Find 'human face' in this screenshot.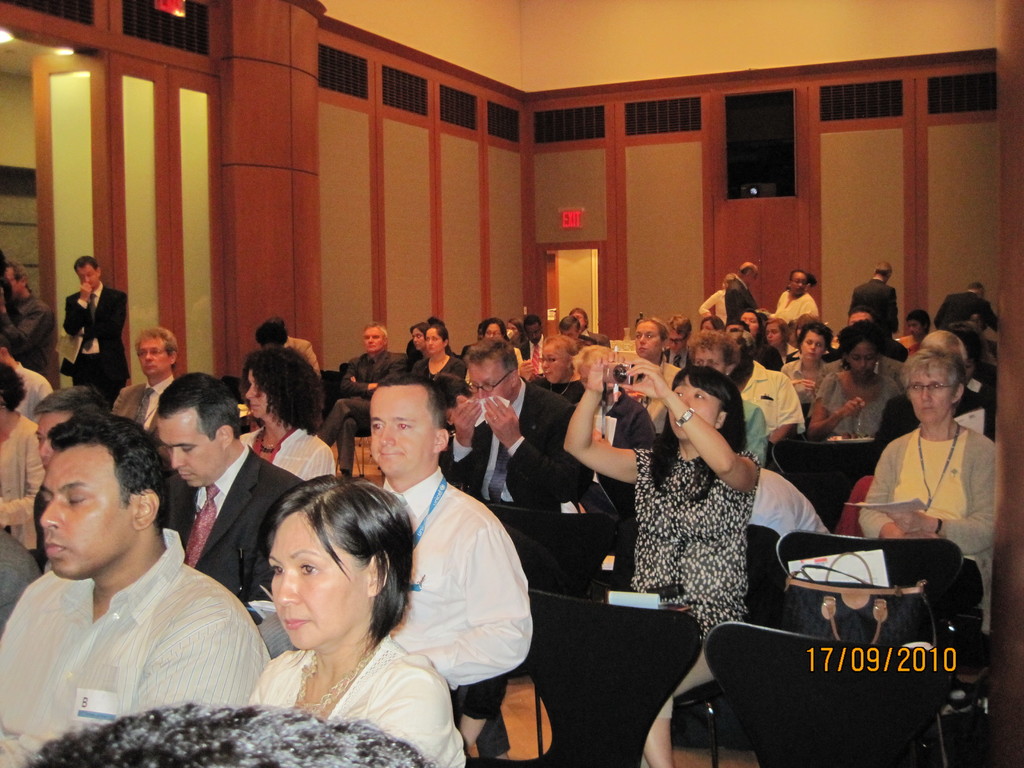
The bounding box for 'human face' is box=[486, 321, 501, 337].
